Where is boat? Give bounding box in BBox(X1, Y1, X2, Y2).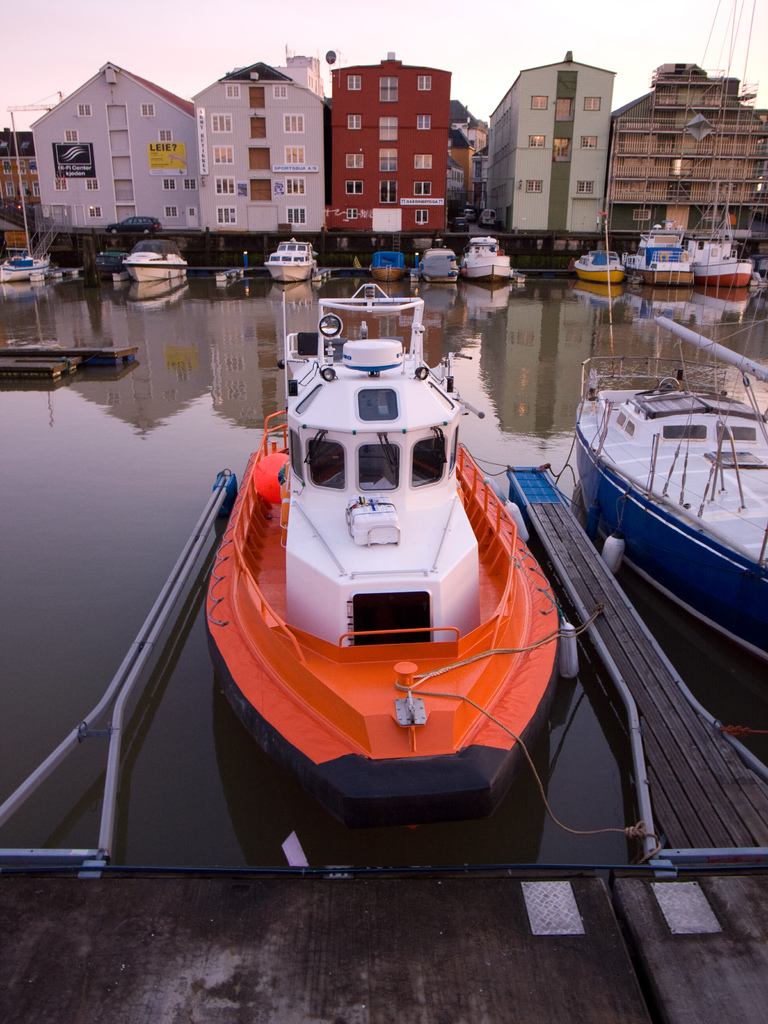
BBox(0, 247, 62, 284).
